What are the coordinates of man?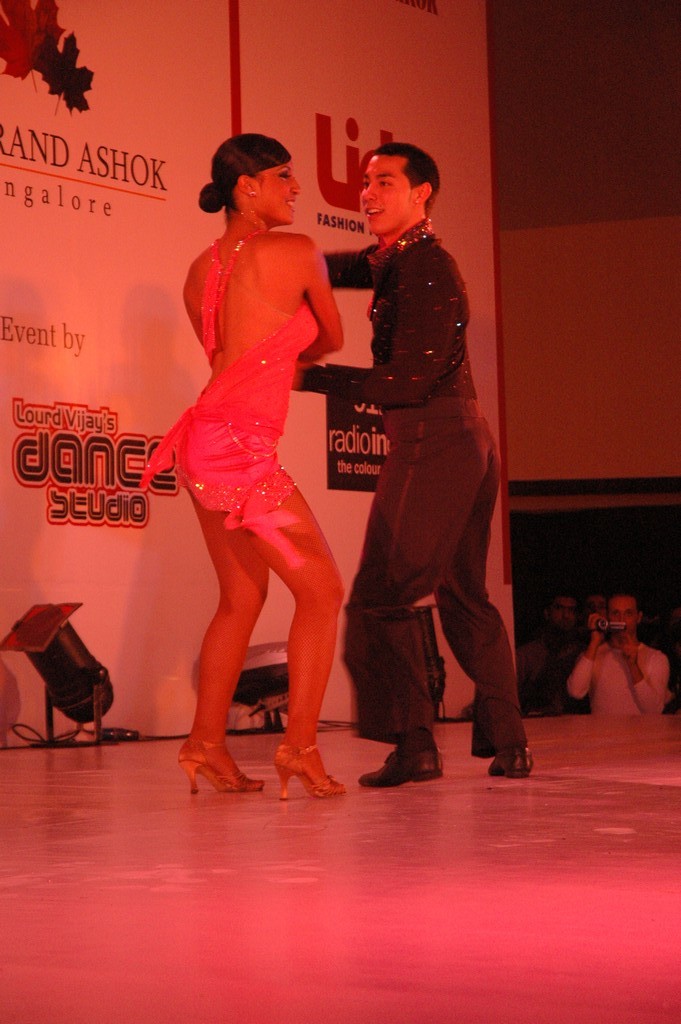
297,133,525,815.
